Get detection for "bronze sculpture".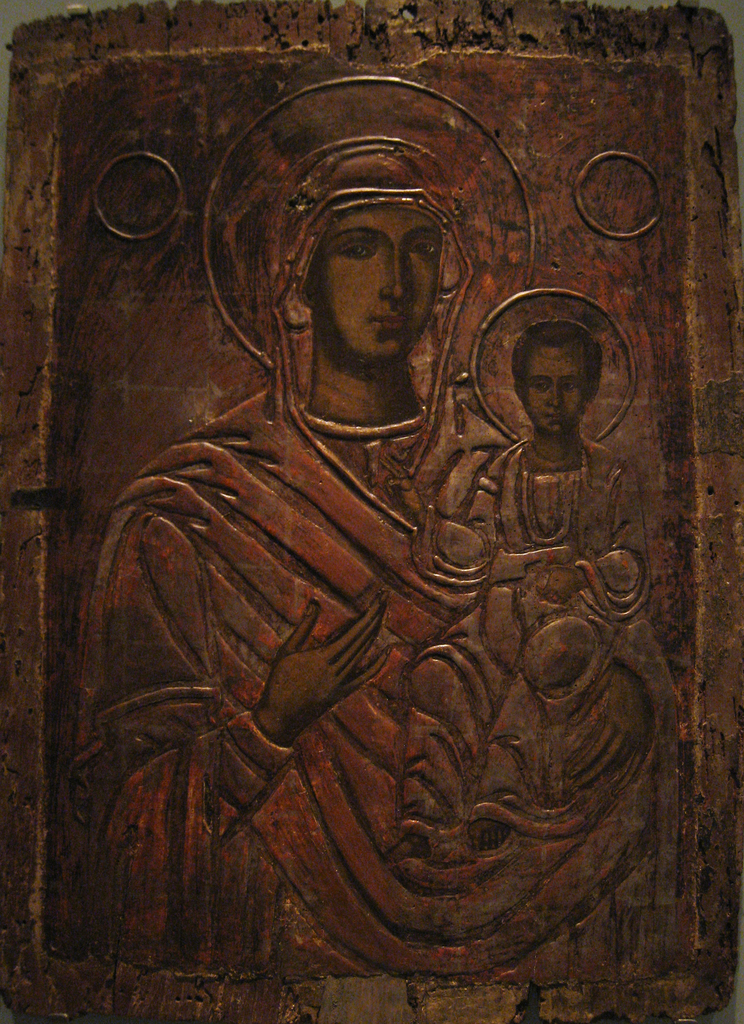
Detection: 91 129 667 970.
